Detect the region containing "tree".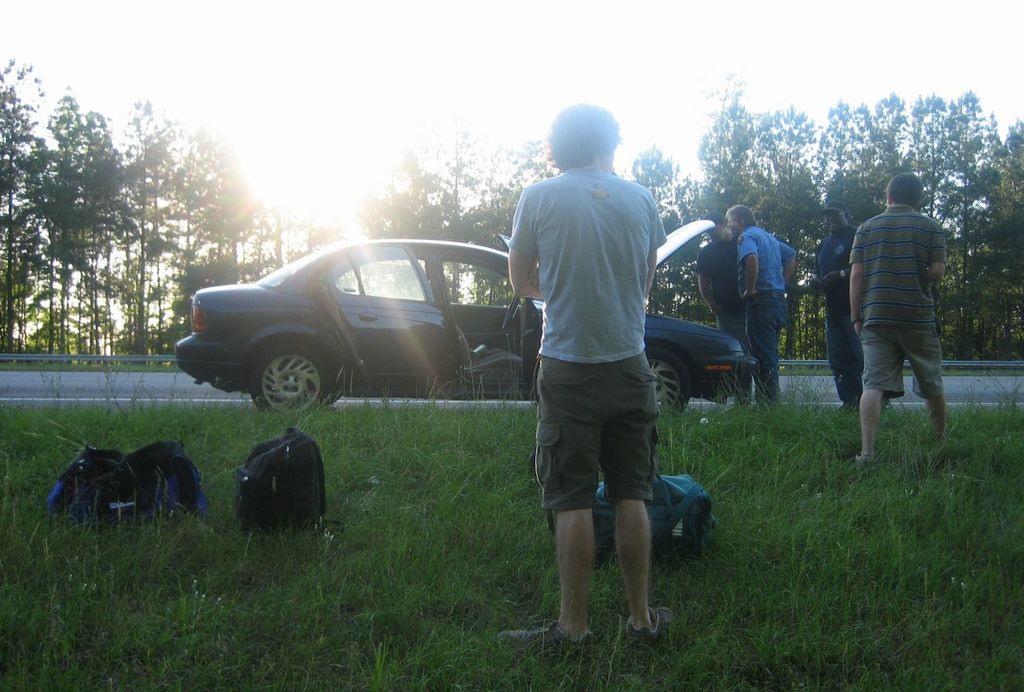
<bbox>277, 125, 549, 306</bbox>.
